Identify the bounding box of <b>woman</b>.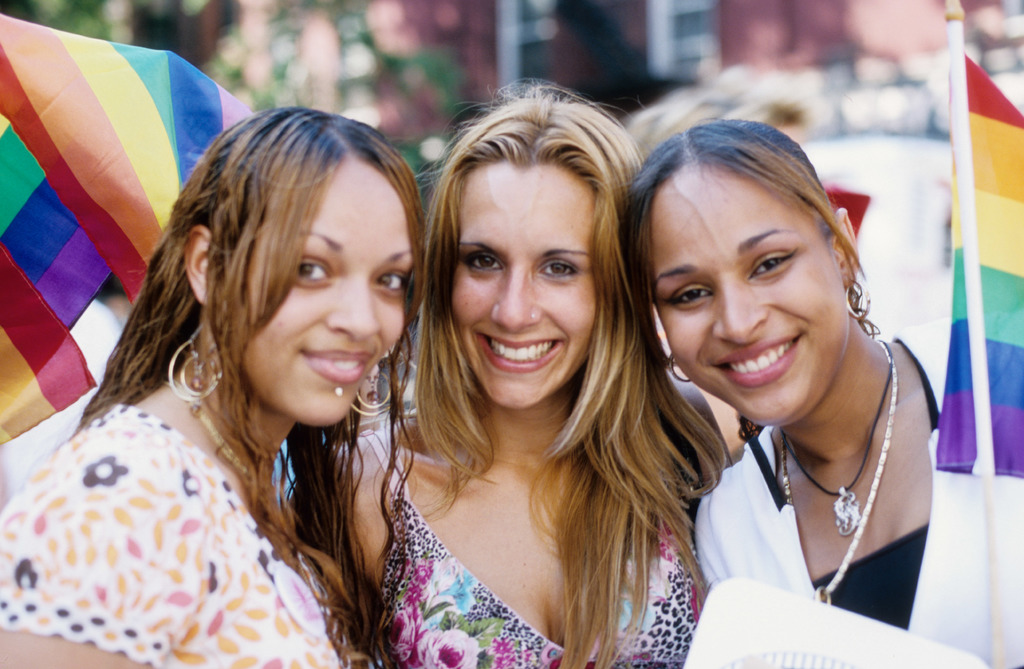
locate(0, 100, 421, 668).
